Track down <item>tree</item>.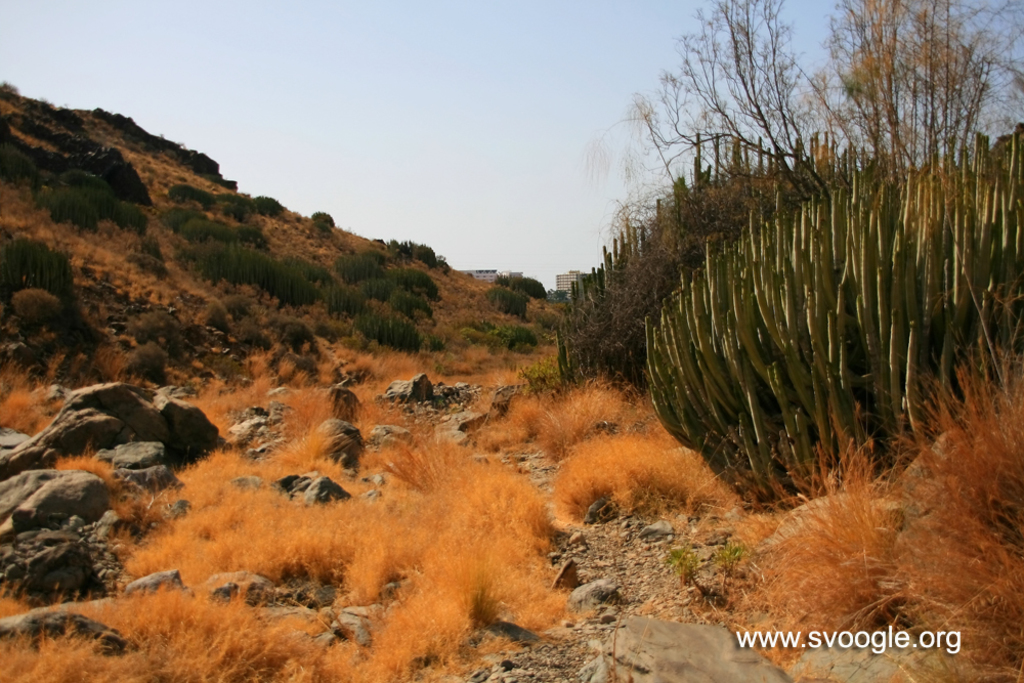
Tracked to [585, 0, 1023, 198].
